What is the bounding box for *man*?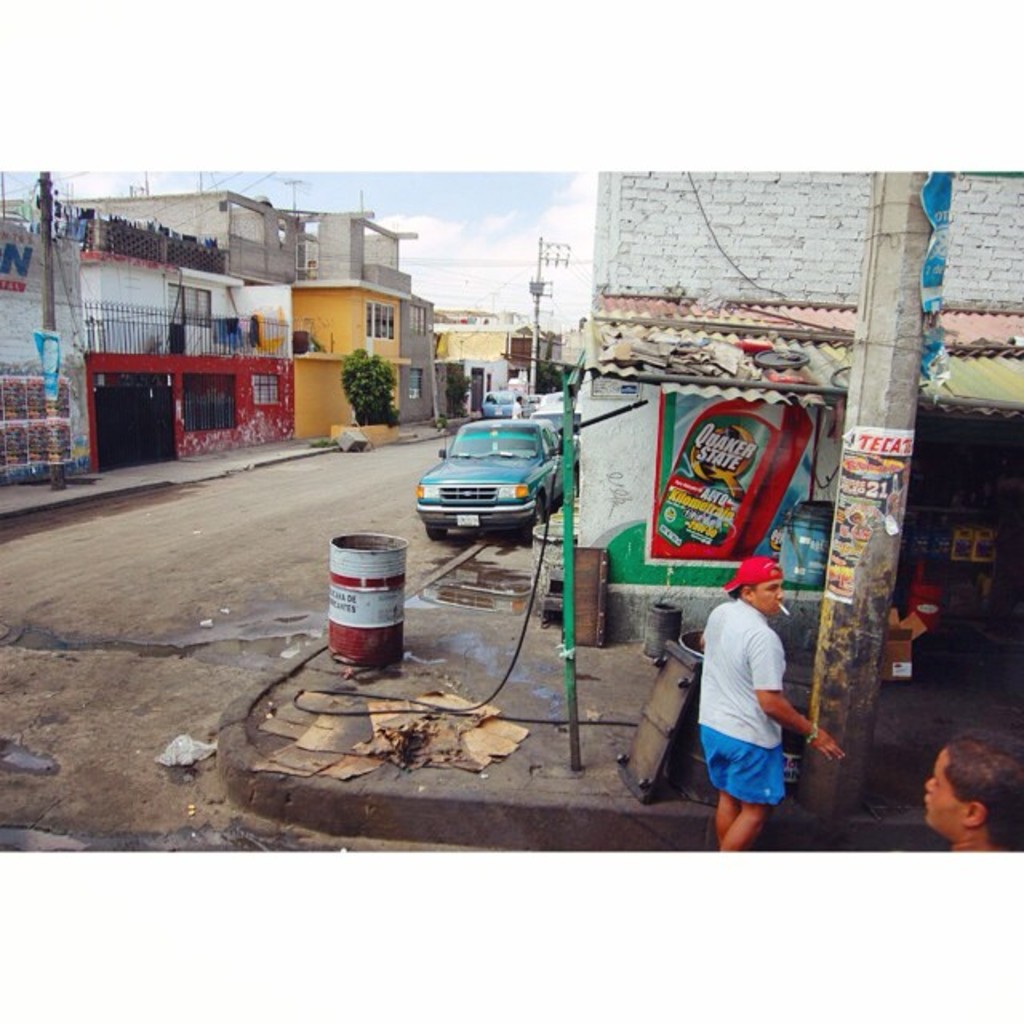
[677,544,827,850].
